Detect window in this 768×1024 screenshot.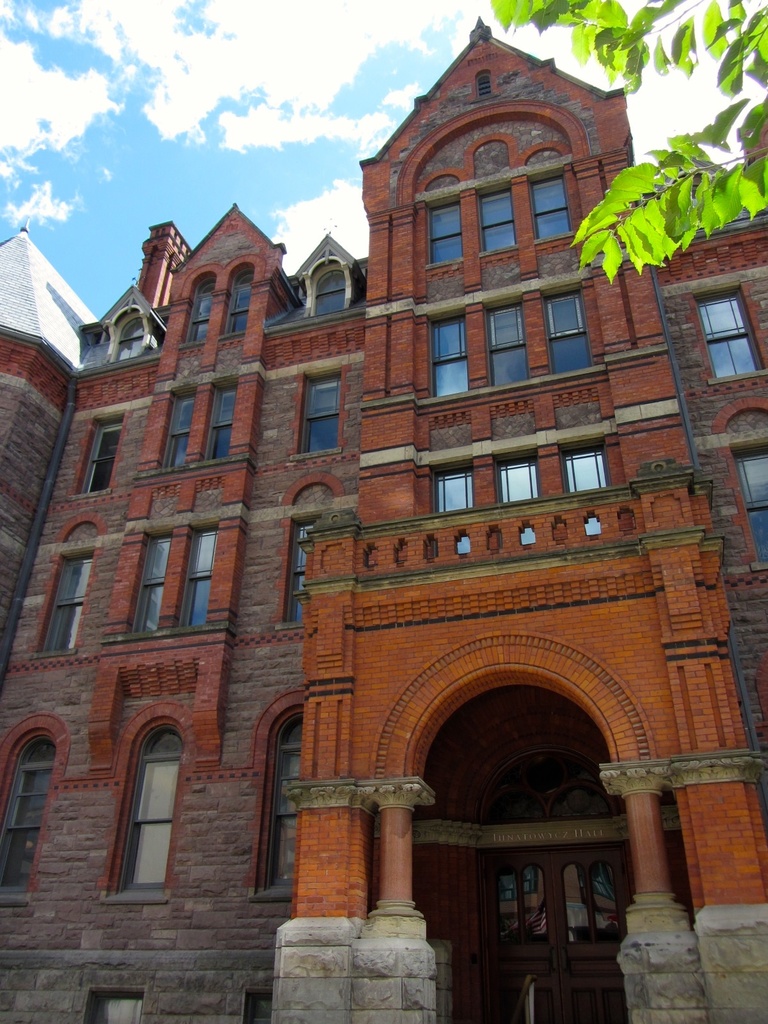
Detection: 698:290:766:374.
